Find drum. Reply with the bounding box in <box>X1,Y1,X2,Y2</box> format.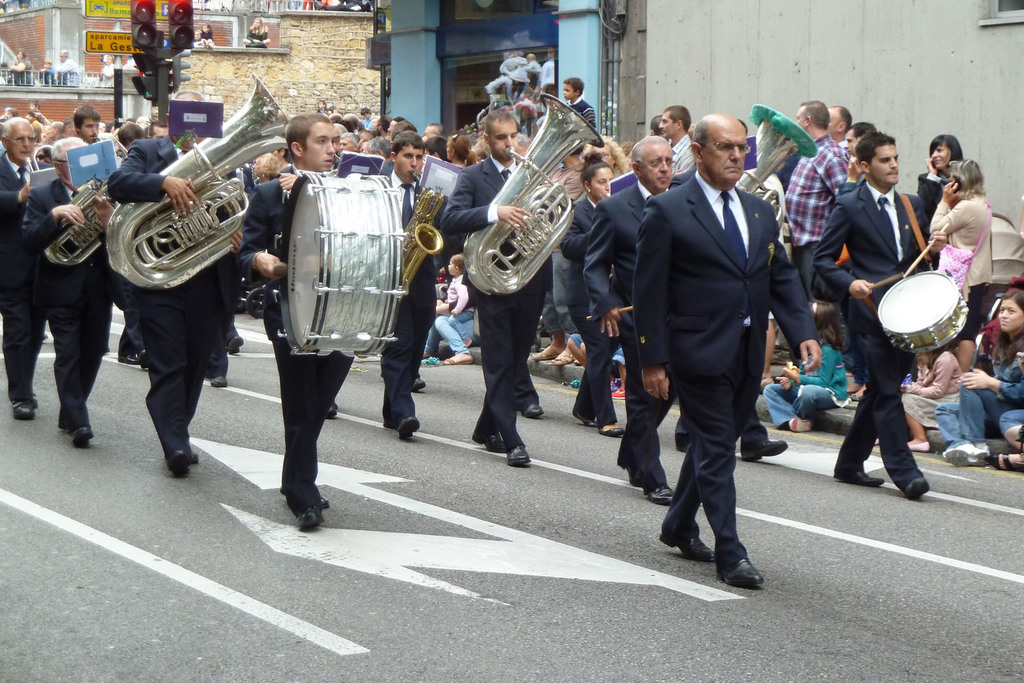
<box>878,271,967,355</box>.
